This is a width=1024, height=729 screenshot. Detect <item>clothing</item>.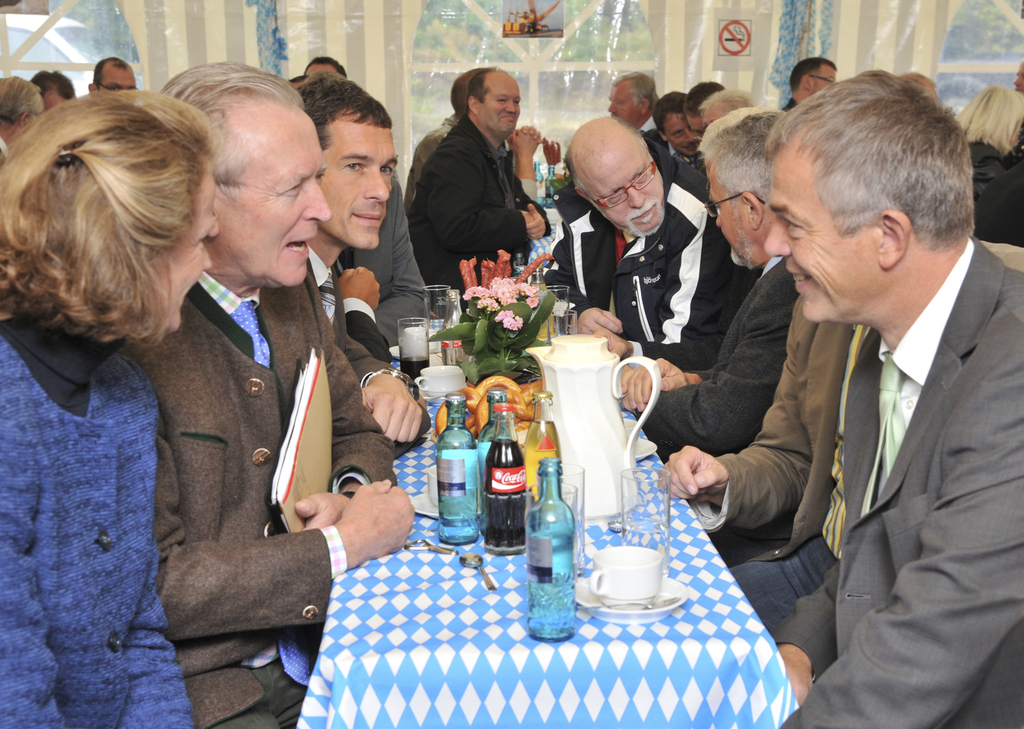
x1=536, y1=135, x2=749, y2=366.
